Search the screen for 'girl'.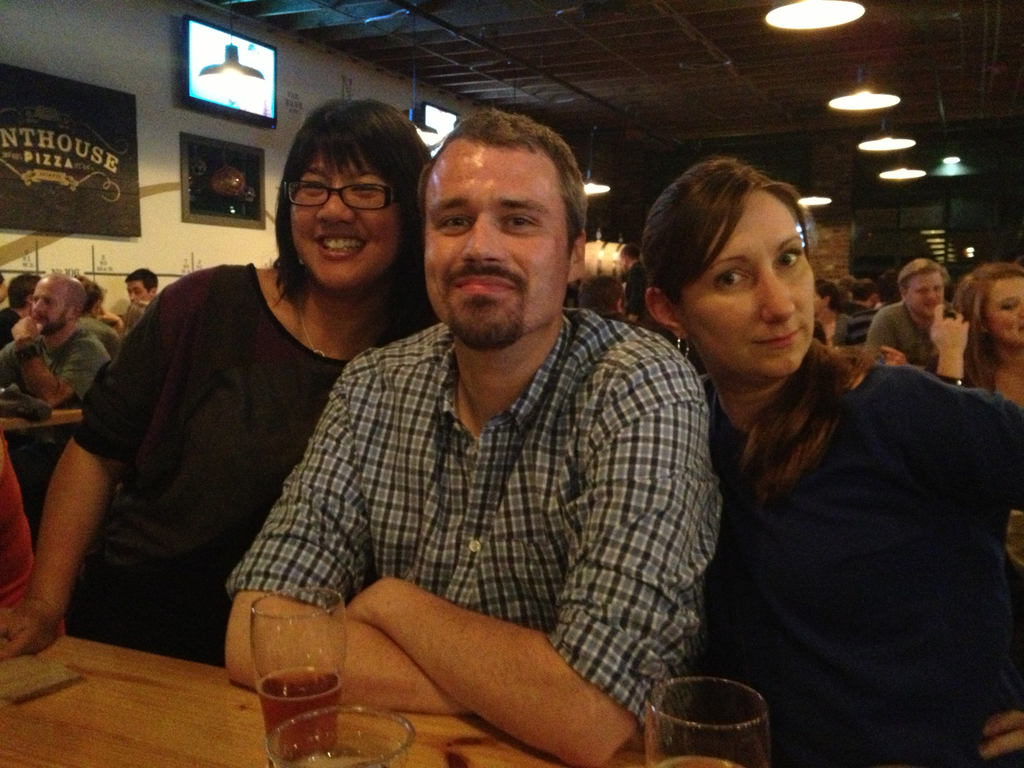
Found at bbox(641, 157, 1023, 767).
